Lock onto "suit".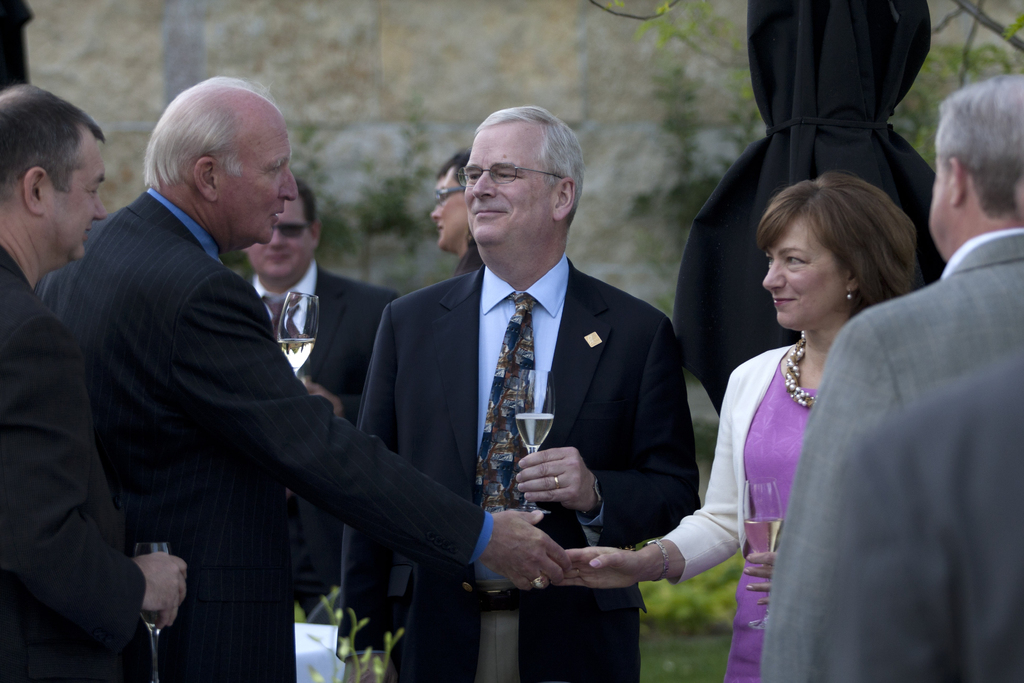
Locked: {"left": 0, "top": 242, "right": 156, "bottom": 682}.
